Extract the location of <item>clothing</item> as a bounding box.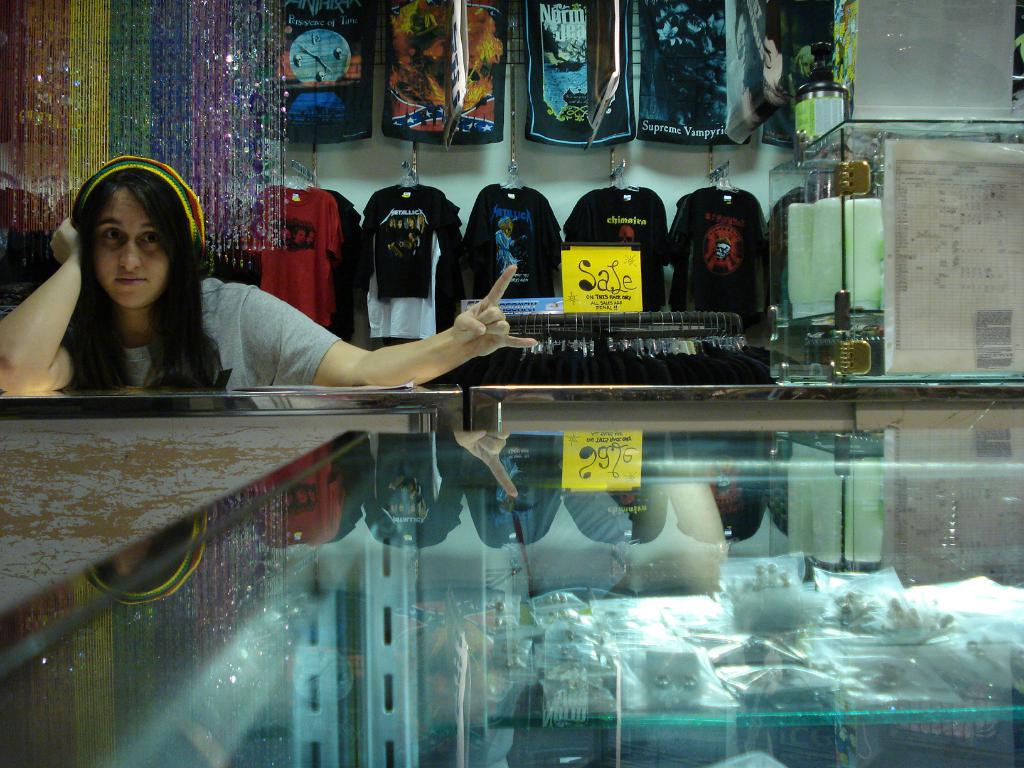
select_region(726, 0, 858, 141).
